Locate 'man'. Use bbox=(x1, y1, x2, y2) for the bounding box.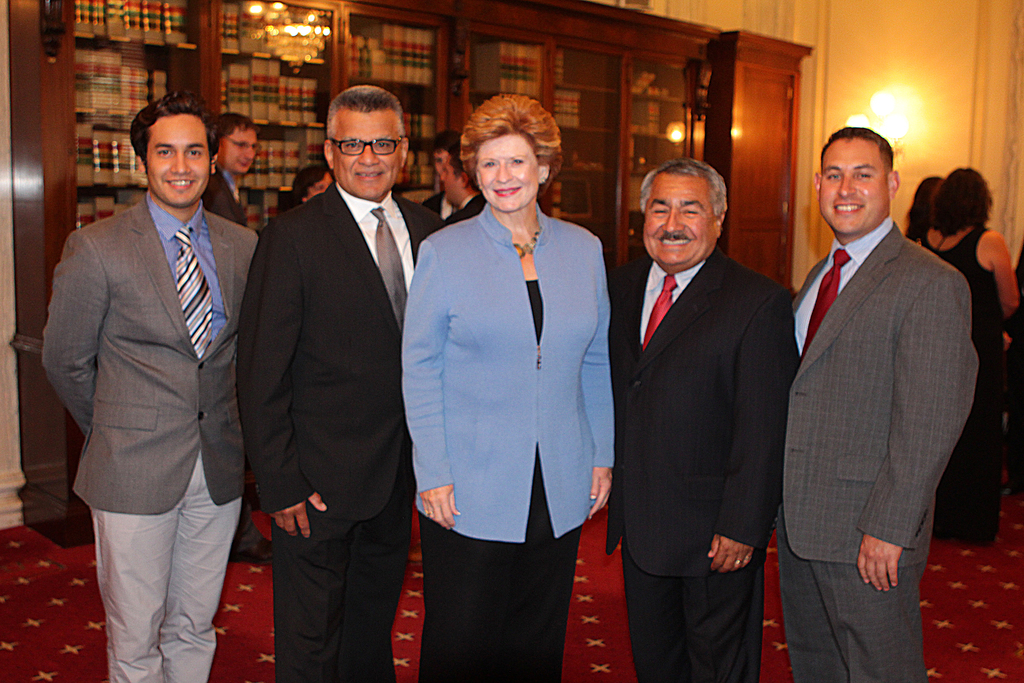
bbox=(610, 155, 794, 682).
